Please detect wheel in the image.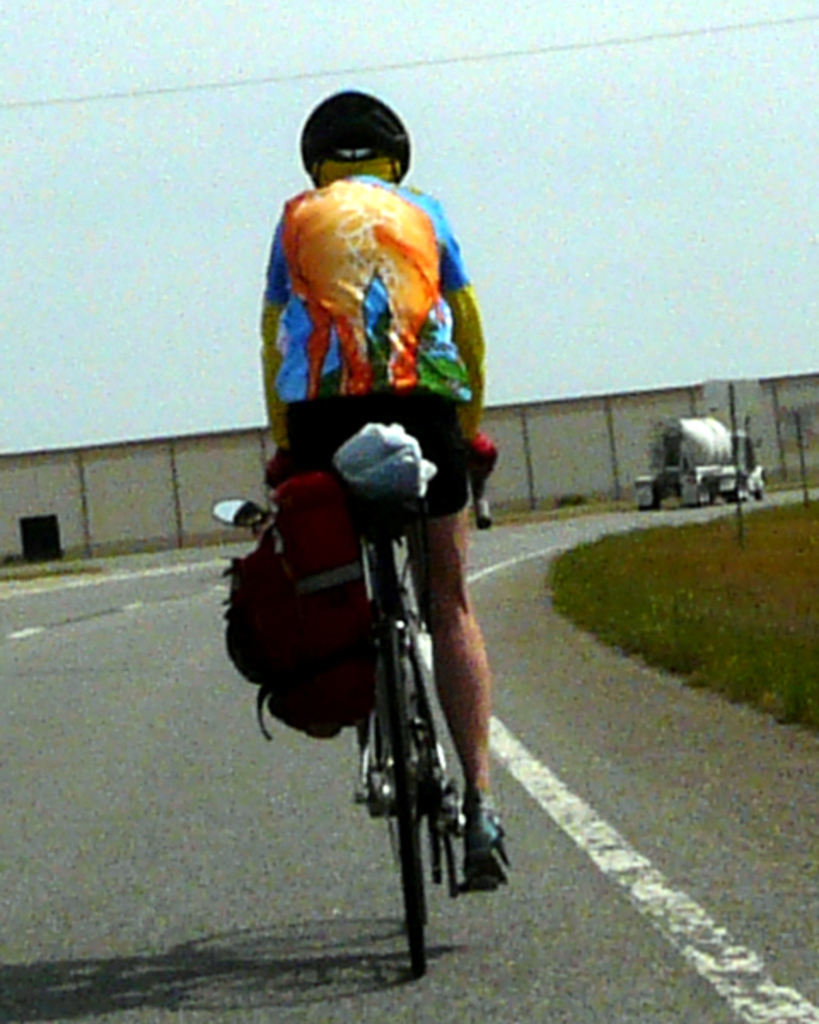
detection(375, 621, 423, 976).
